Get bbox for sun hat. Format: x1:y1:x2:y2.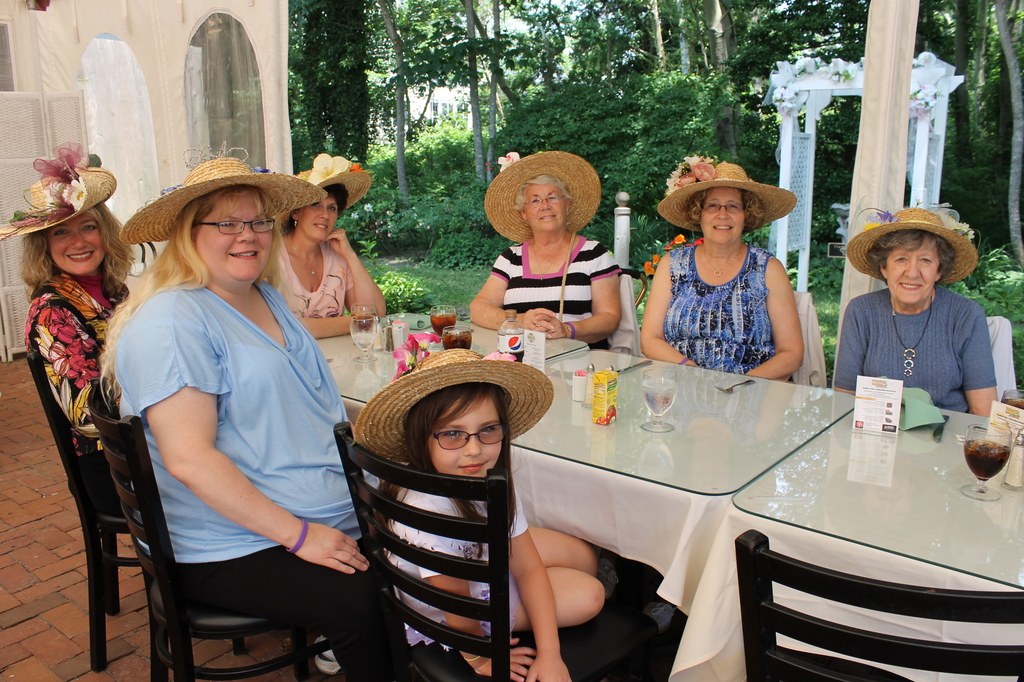
656:158:798:248.
